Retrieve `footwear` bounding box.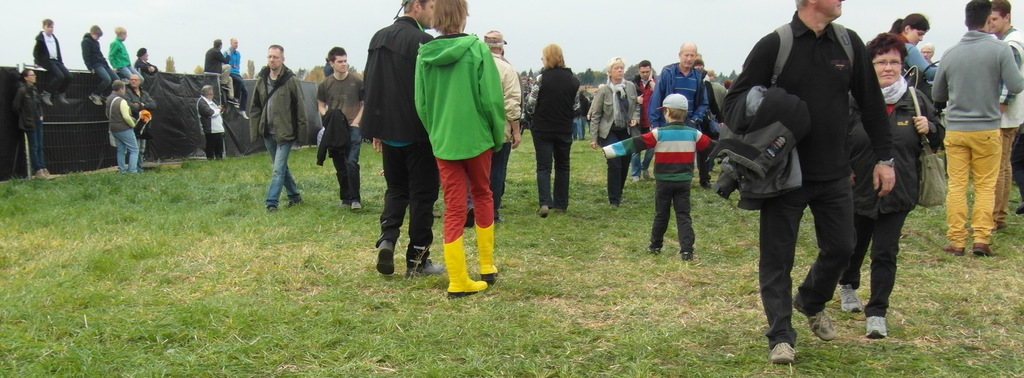
Bounding box: l=410, t=241, r=446, b=279.
